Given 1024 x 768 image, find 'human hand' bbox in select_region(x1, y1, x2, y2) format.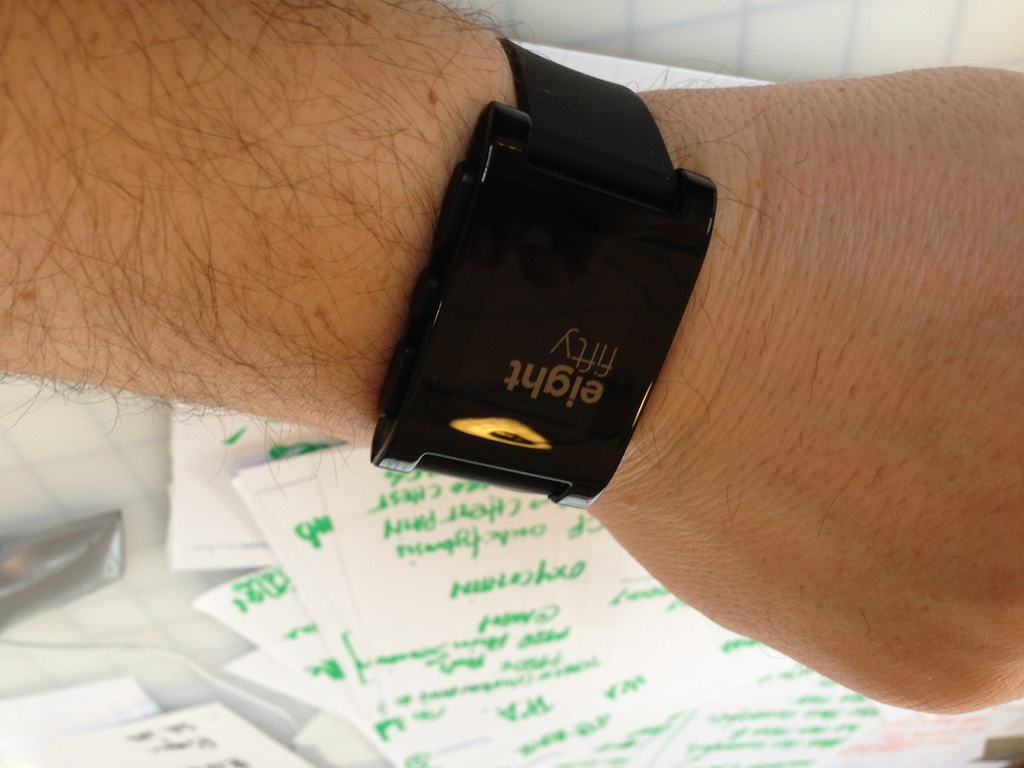
select_region(591, 66, 1023, 719).
